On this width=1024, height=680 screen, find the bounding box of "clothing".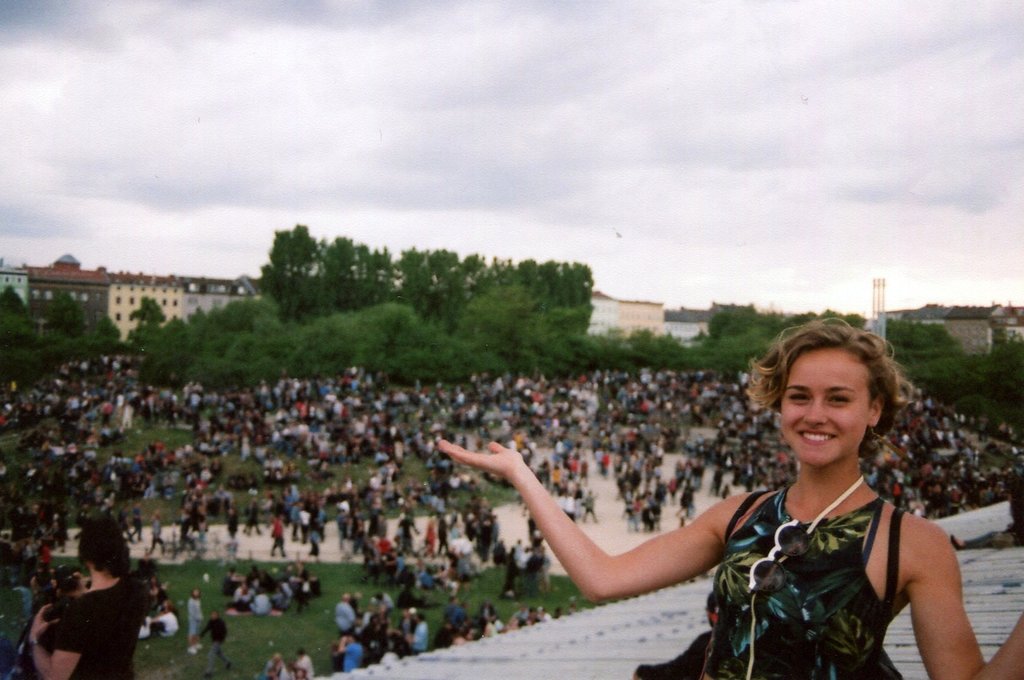
Bounding box: rect(719, 448, 961, 676).
